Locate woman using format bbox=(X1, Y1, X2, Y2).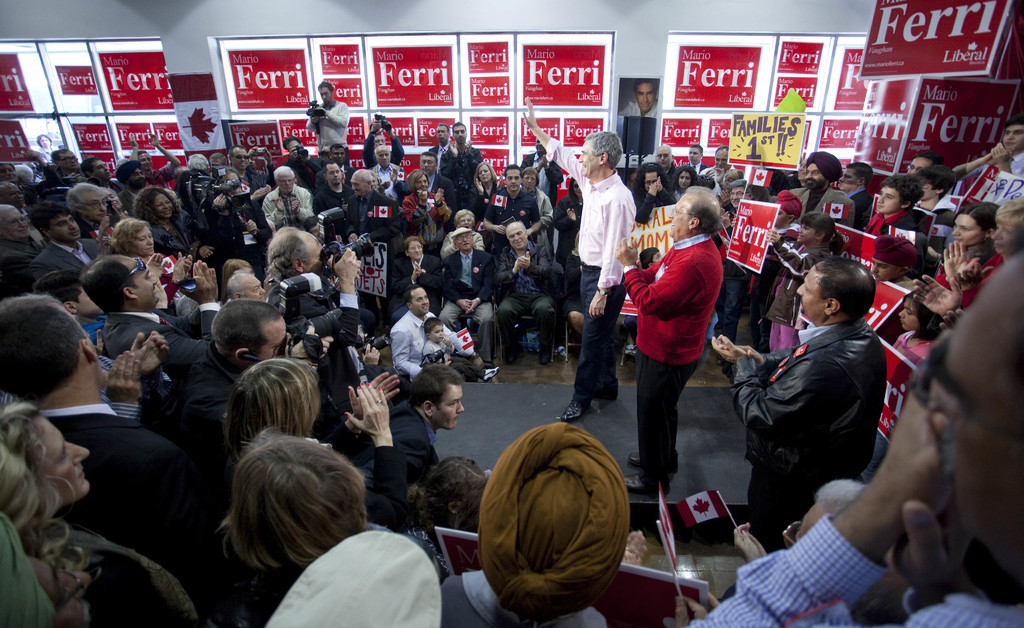
bbox=(209, 428, 370, 627).
